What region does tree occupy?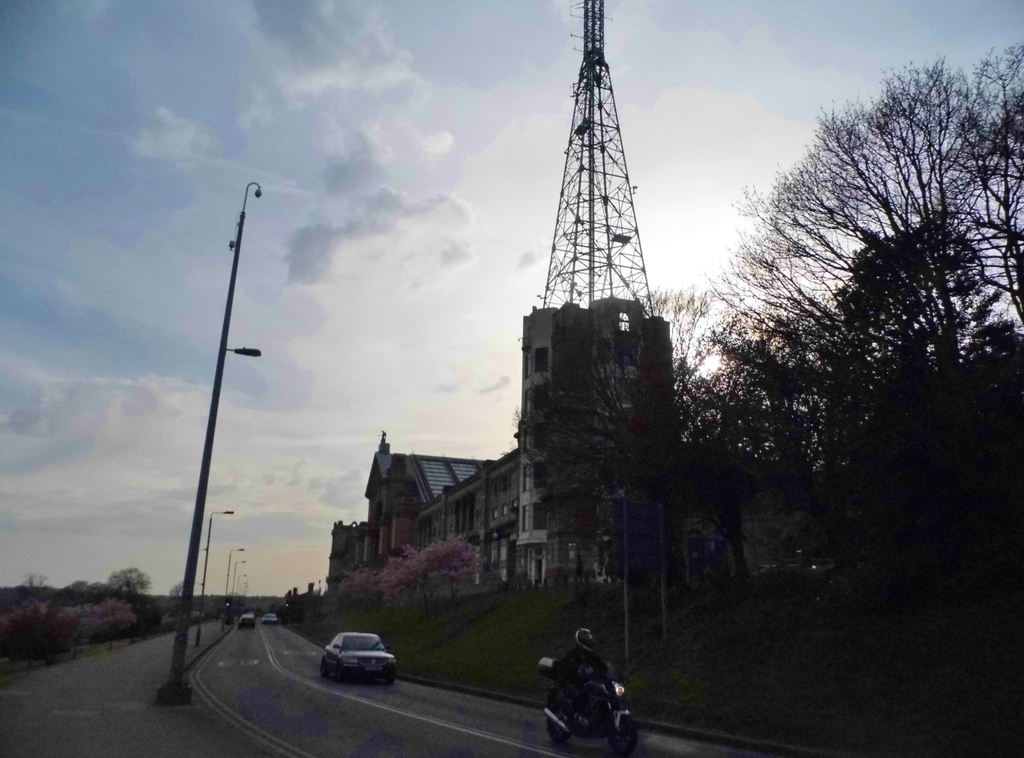
l=20, t=570, r=54, b=590.
